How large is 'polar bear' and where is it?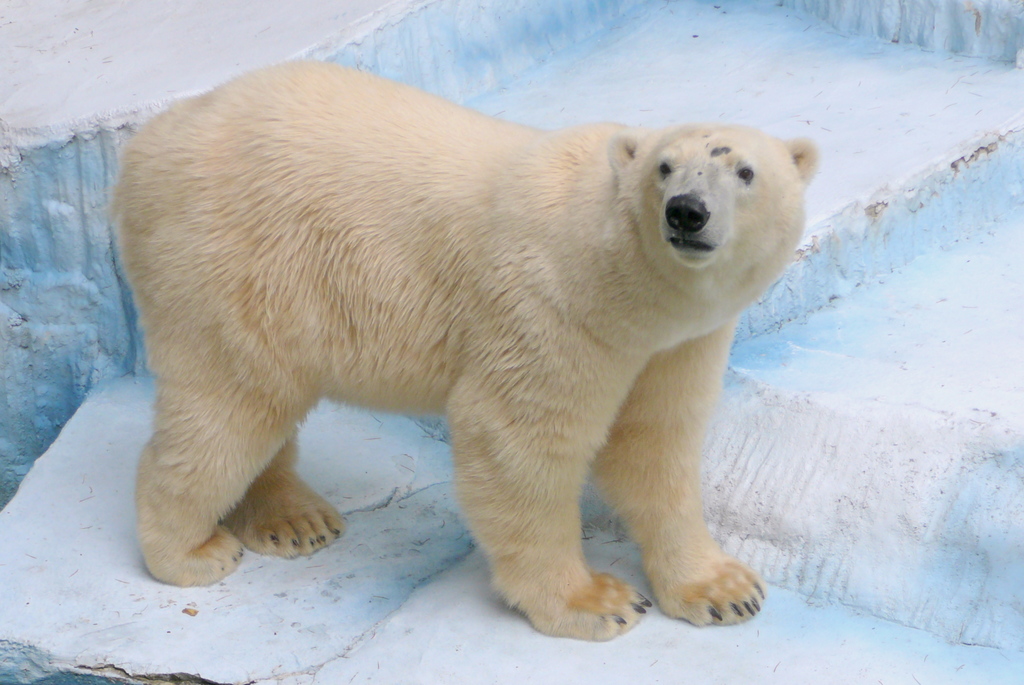
Bounding box: 106,58,822,643.
